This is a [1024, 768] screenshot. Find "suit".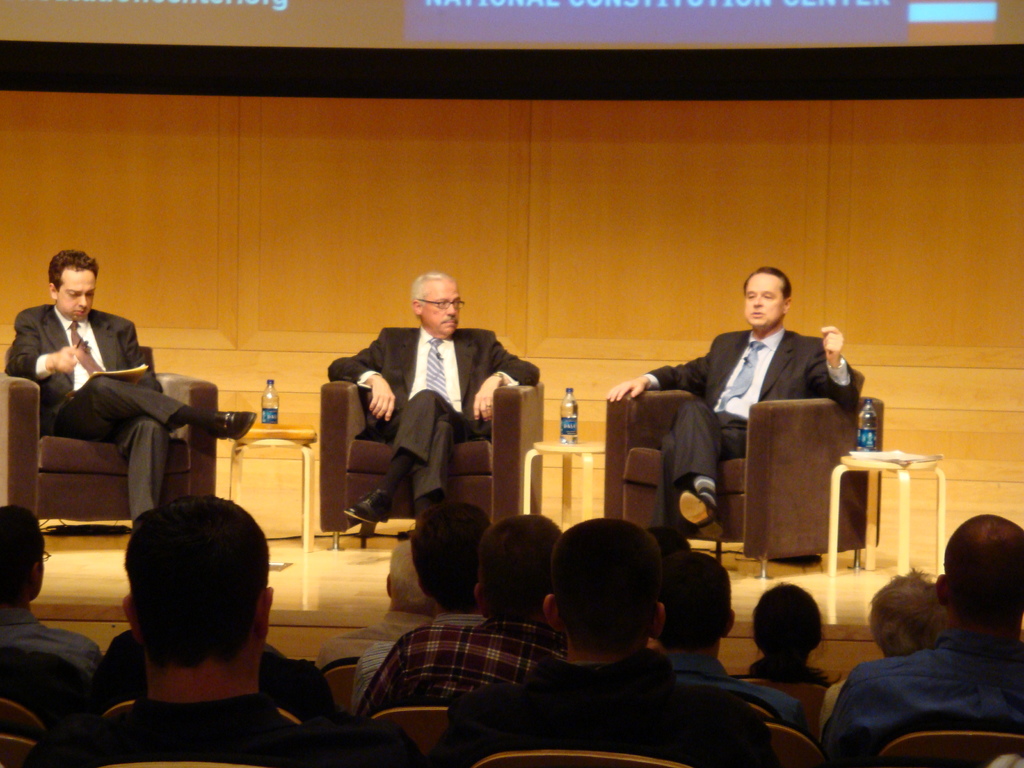
Bounding box: region(635, 282, 854, 566).
